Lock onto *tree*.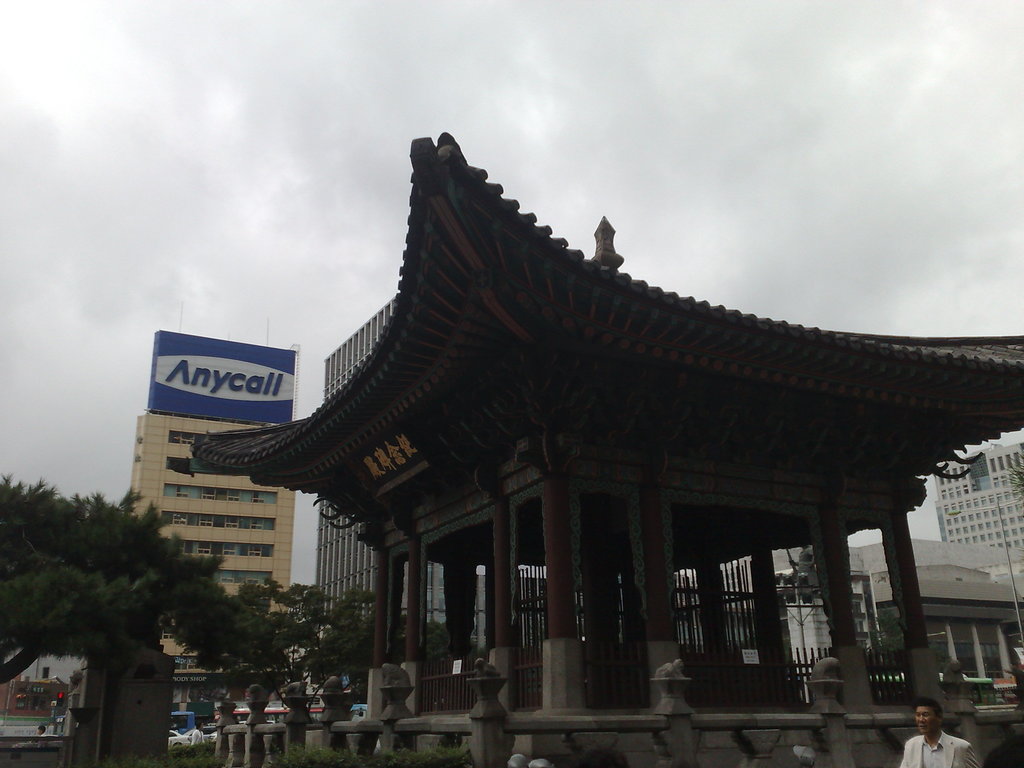
Locked: rect(194, 580, 309, 713).
